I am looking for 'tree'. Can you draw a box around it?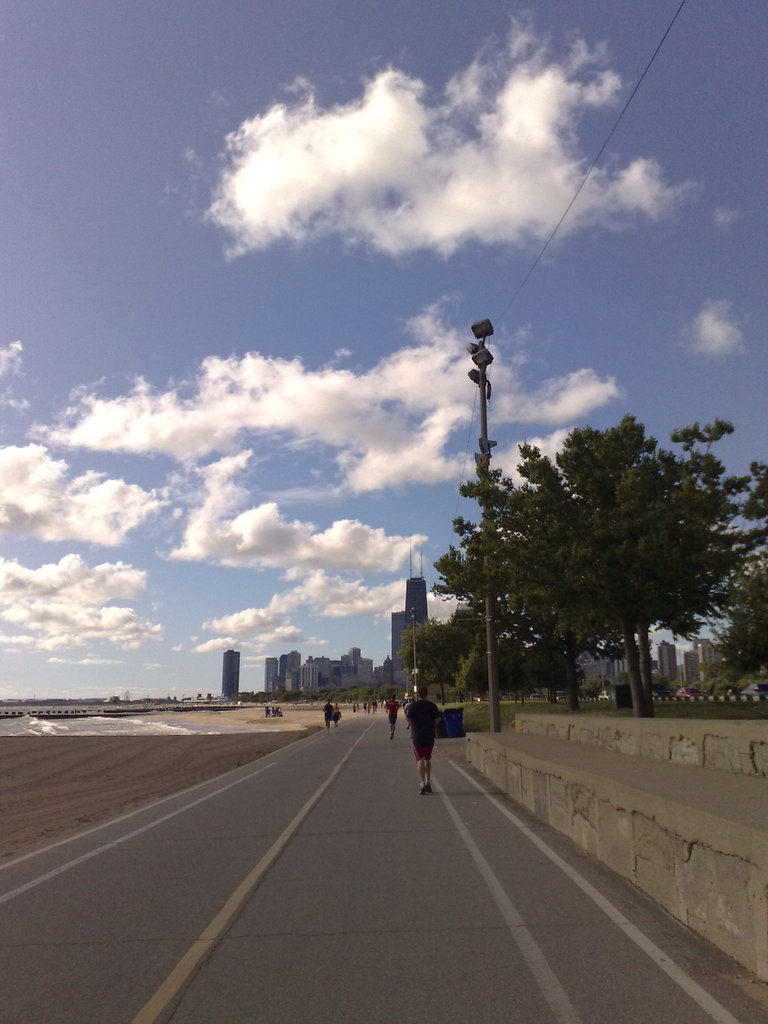
Sure, the bounding box is <region>424, 436, 648, 711</region>.
